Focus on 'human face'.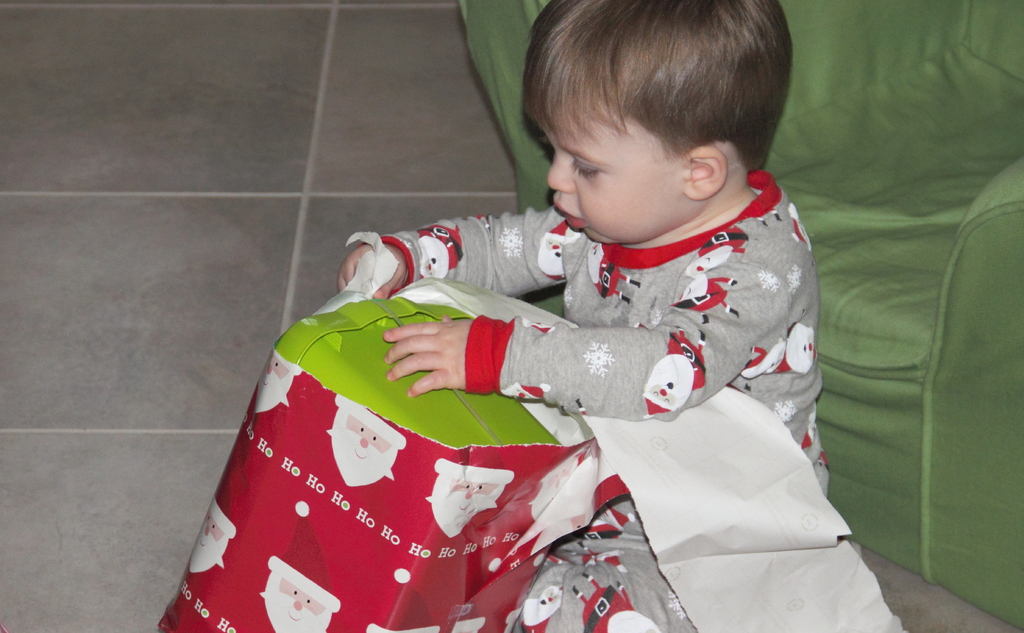
Focused at <box>536,95,685,245</box>.
